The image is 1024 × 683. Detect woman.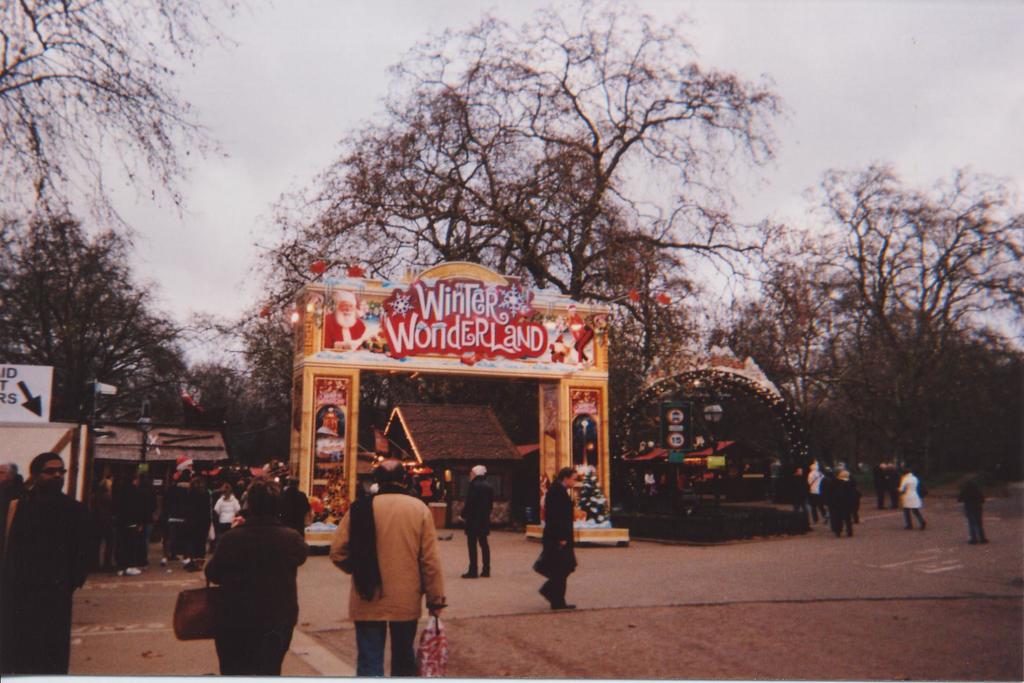
Detection: box(200, 469, 319, 682).
